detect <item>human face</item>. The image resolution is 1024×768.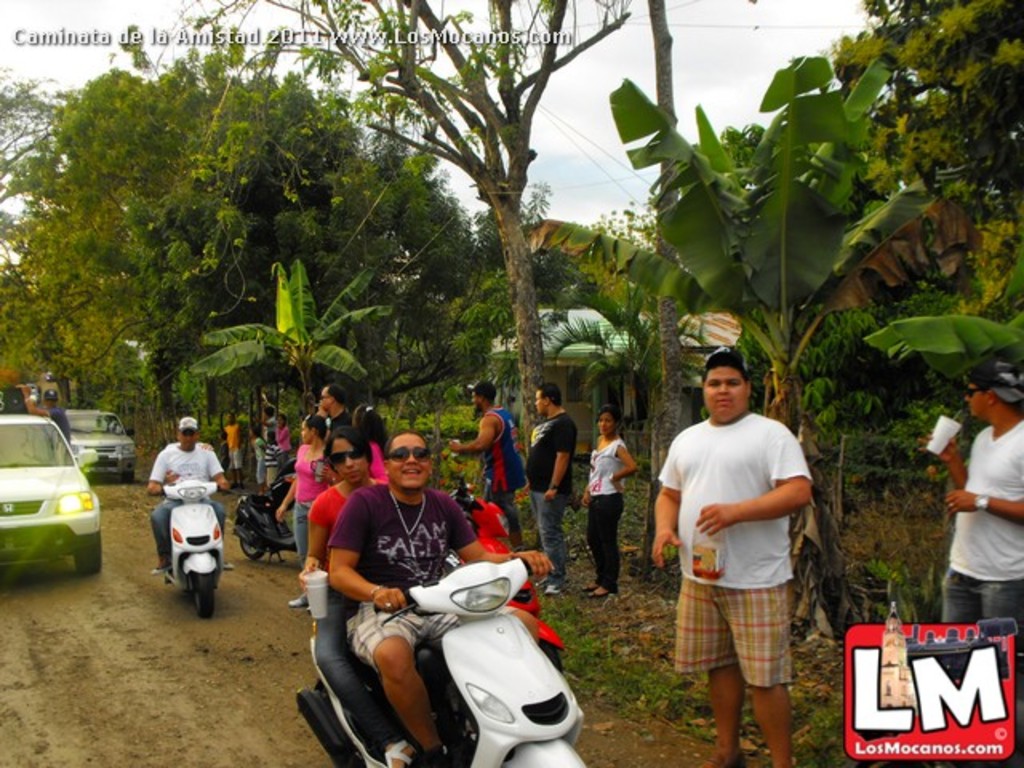
region(704, 368, 746, 424).
